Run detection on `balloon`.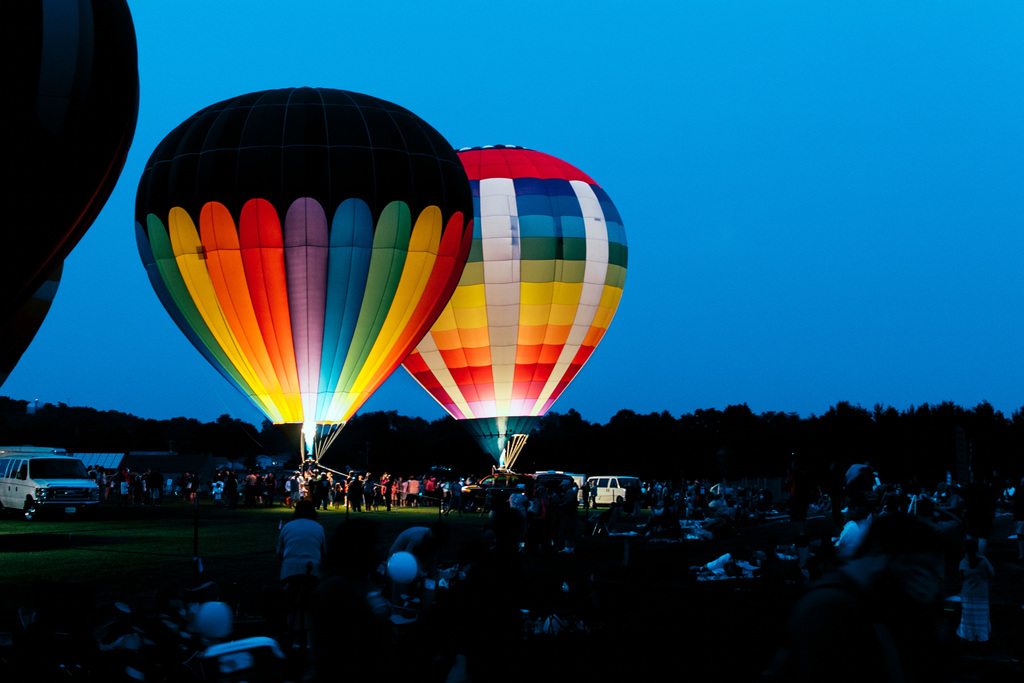
Result: <bbox>0, 263, 66, 387</bbox>.
